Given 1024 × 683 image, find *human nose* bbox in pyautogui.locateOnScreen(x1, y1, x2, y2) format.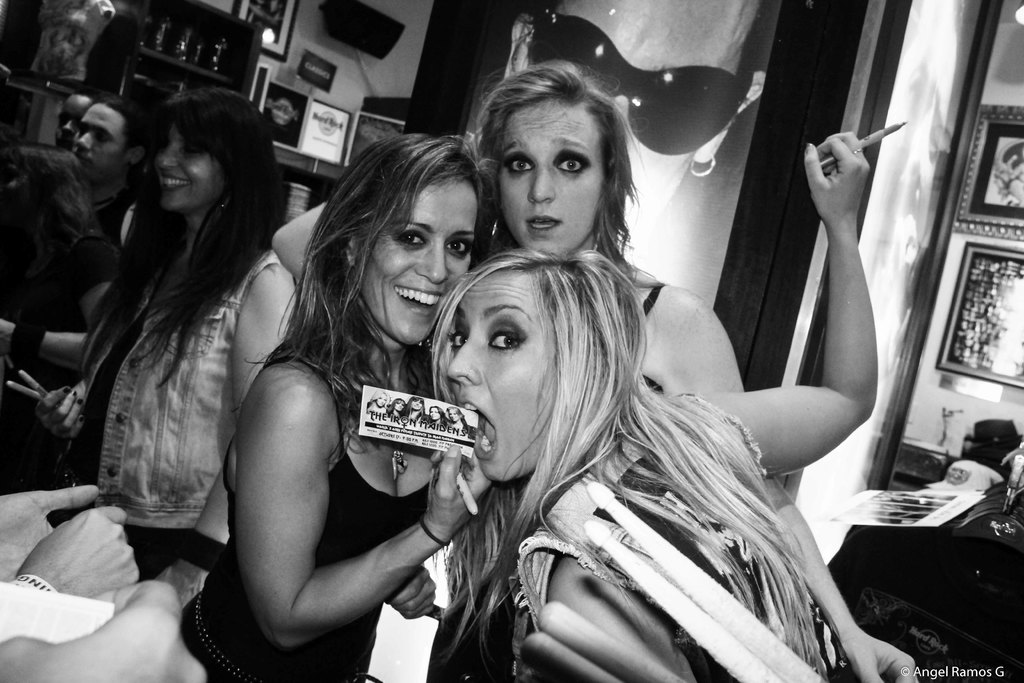
pyautogui.locateOnScreen(64, 118, 72, 133).
